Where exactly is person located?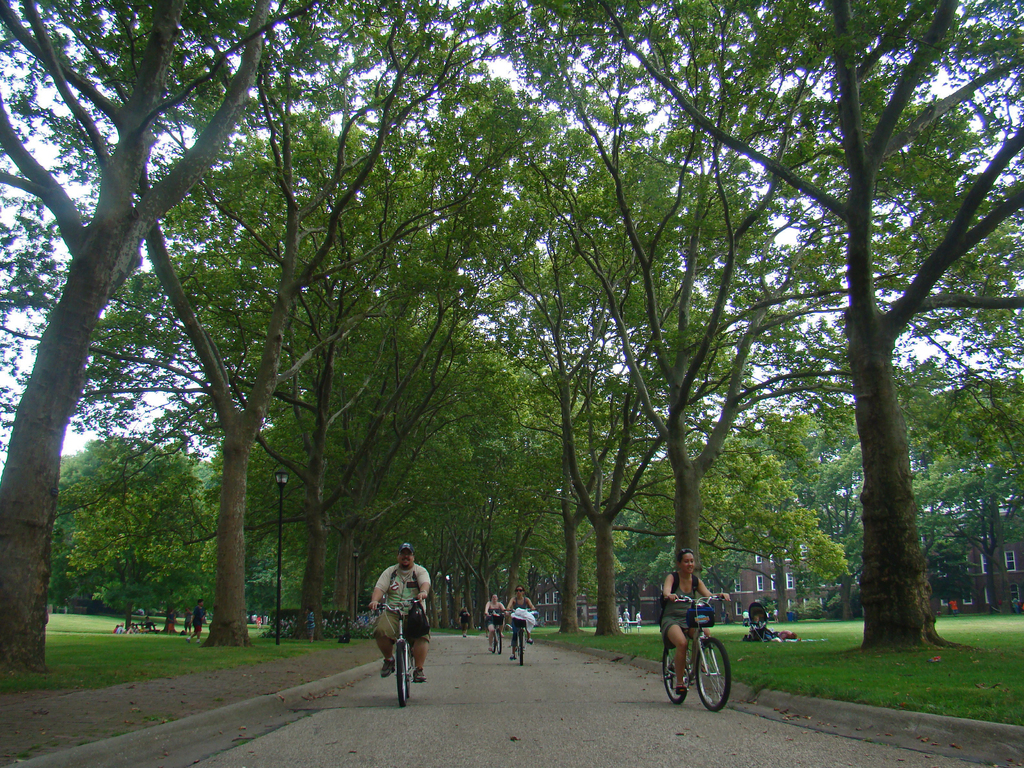
Its bounding box is 751:613:759:621.
